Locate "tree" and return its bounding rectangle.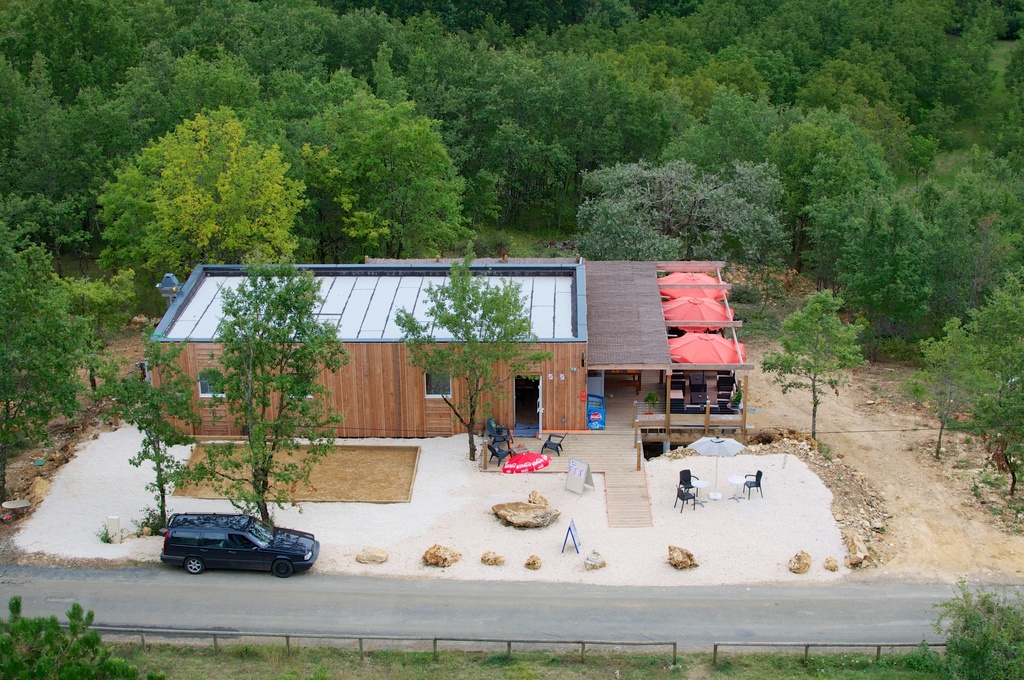
[0,596,165,679].
